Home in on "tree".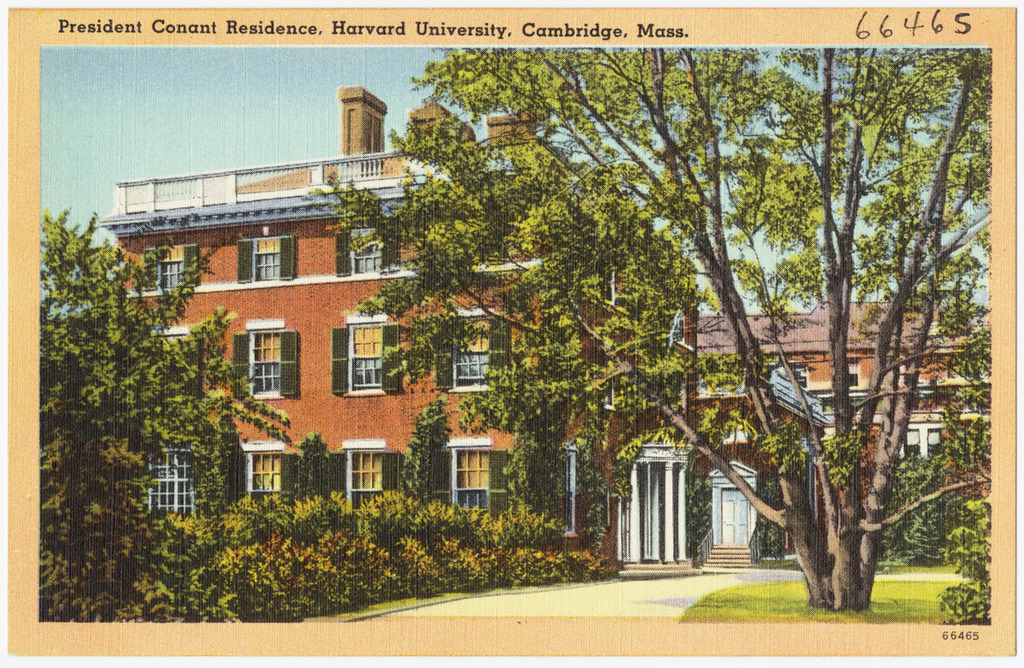
Homed in at crop(298, 48, 993, 623).
